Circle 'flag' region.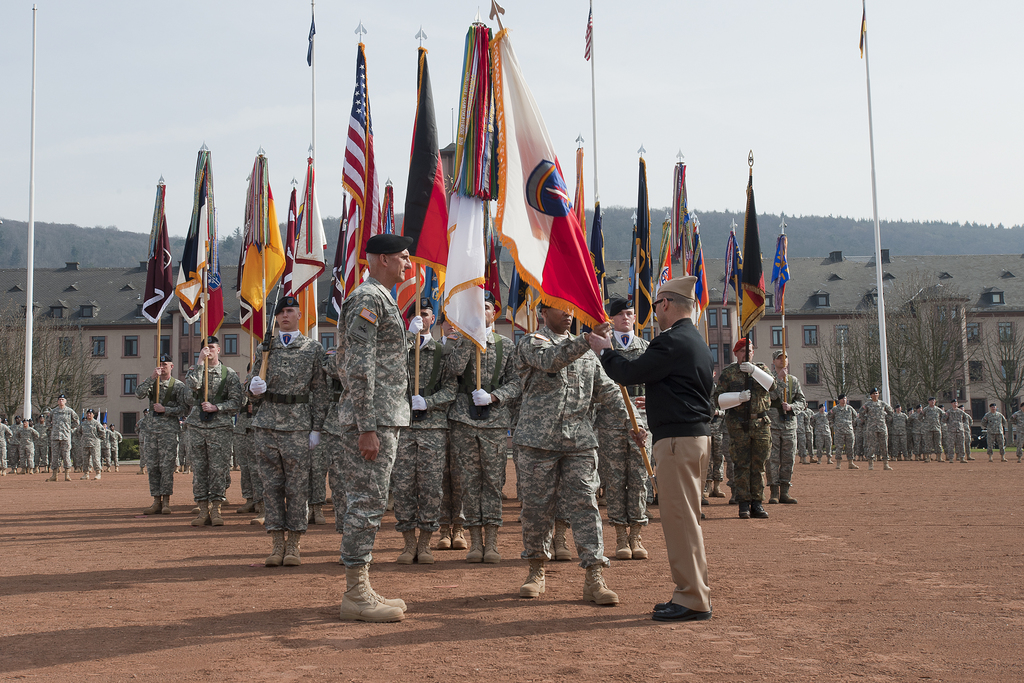
Region: 654,245,678,284.
